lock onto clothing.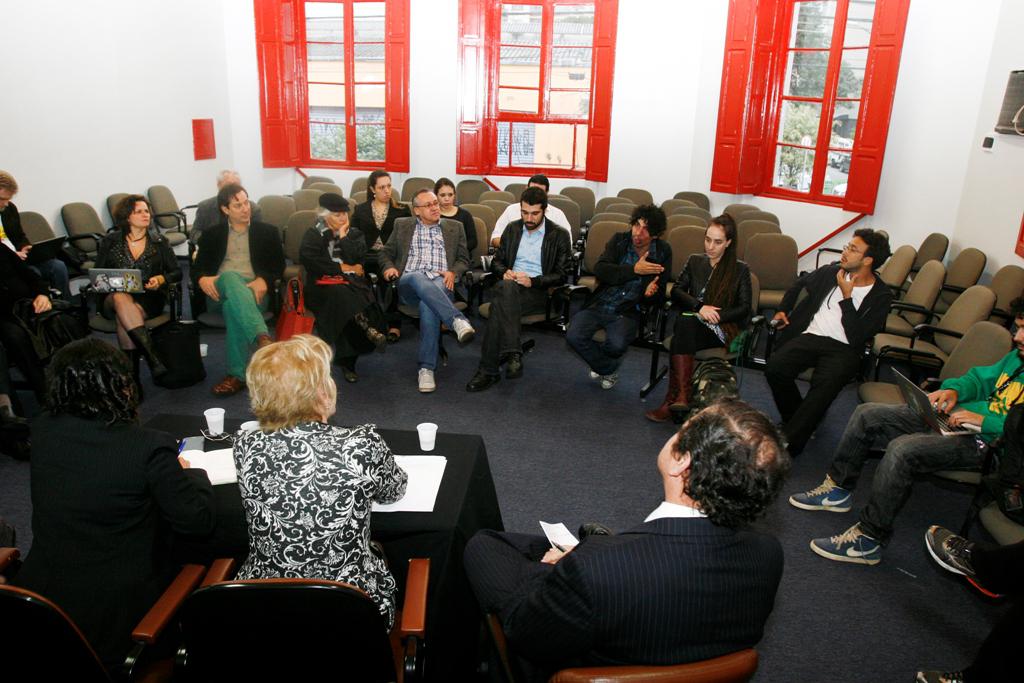
Locked: crop(454, 205, 474, 248).
